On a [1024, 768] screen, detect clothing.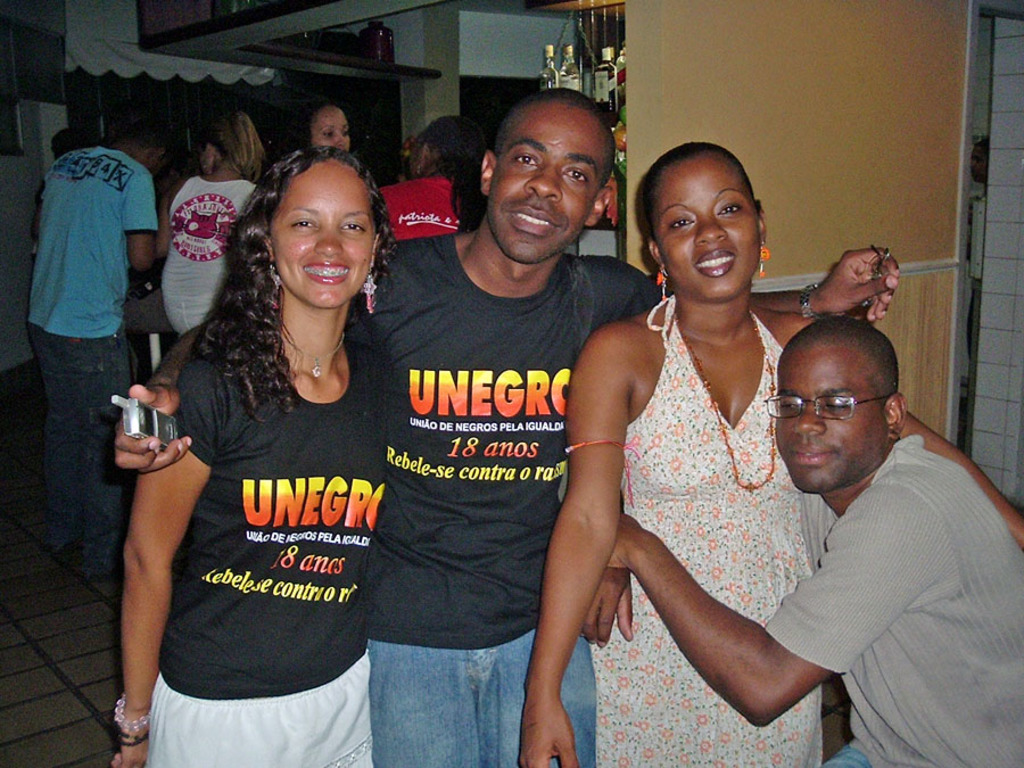
box(9, 138, 152, 366).
